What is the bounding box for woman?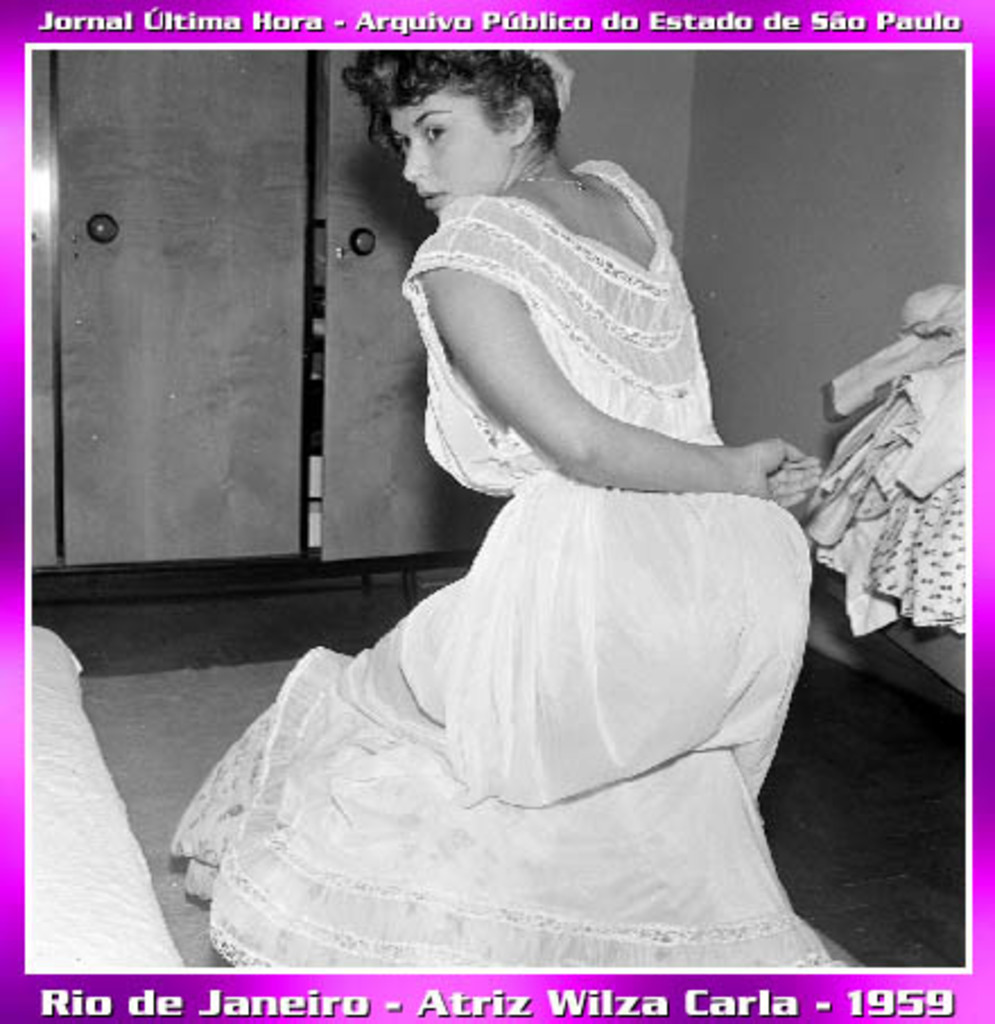
crop(194, 50, 859, 972).
